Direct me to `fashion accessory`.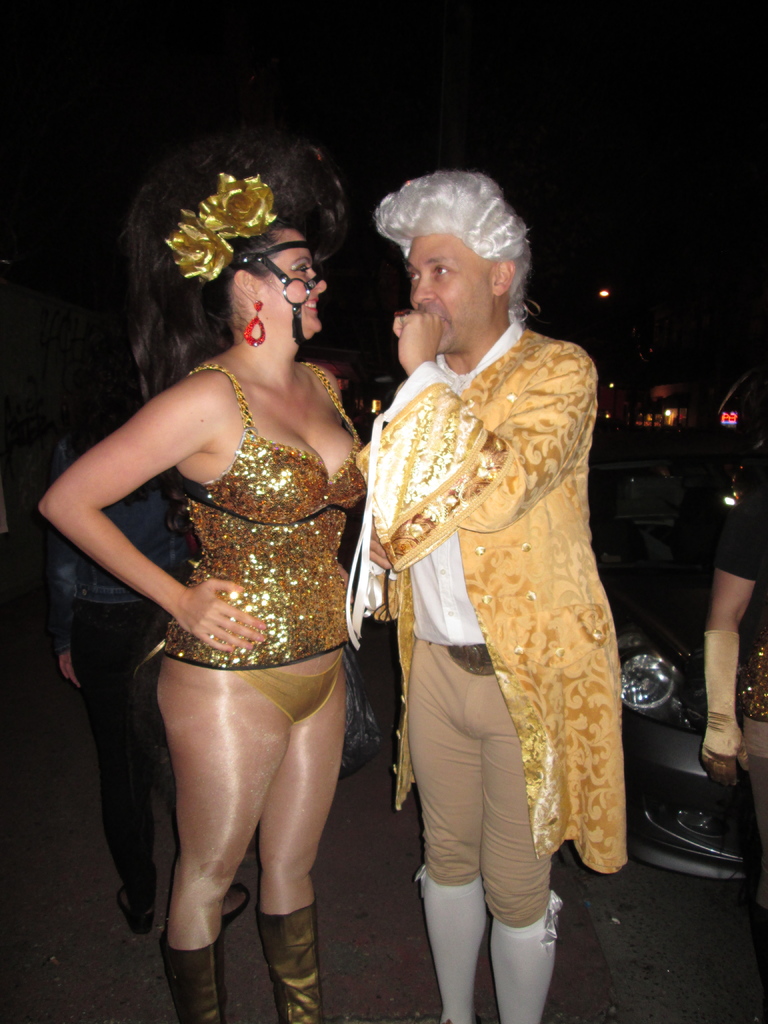
Direction: 154:926:229:1022.
